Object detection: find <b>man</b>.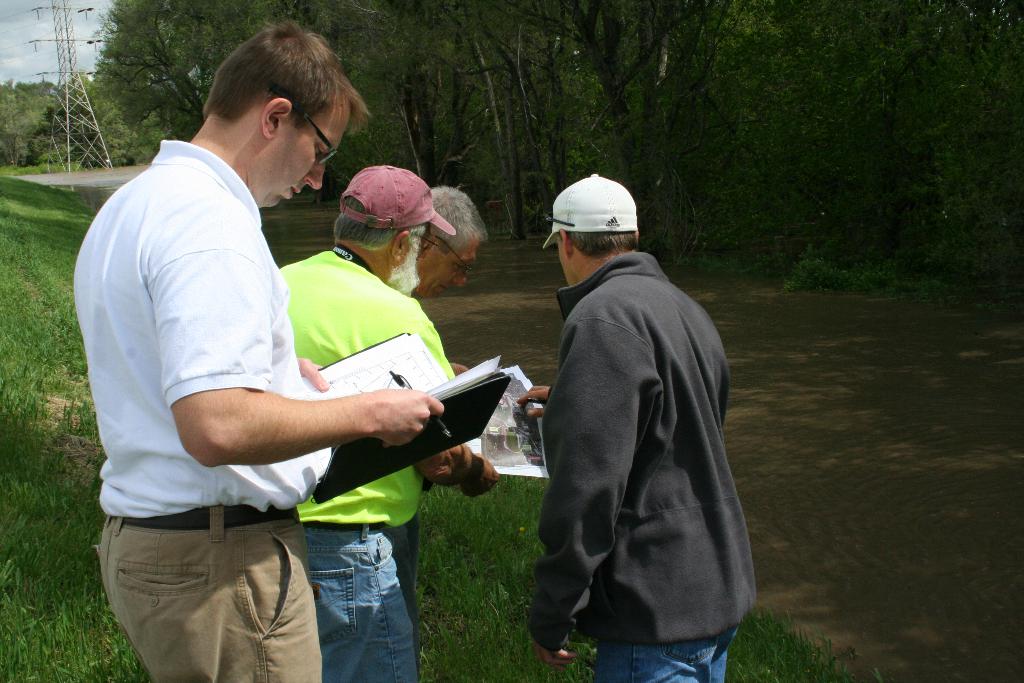
(x1=508, y1=165, x2=760, y2=682).
